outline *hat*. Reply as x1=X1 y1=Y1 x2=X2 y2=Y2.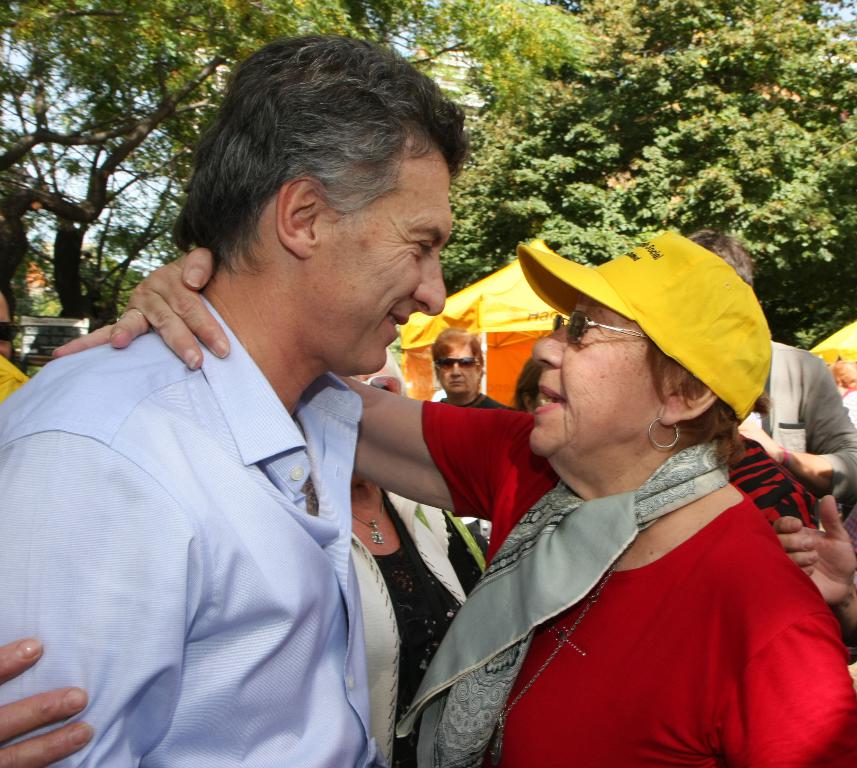
x1=517 y1=229 x2=772 y2=423.
